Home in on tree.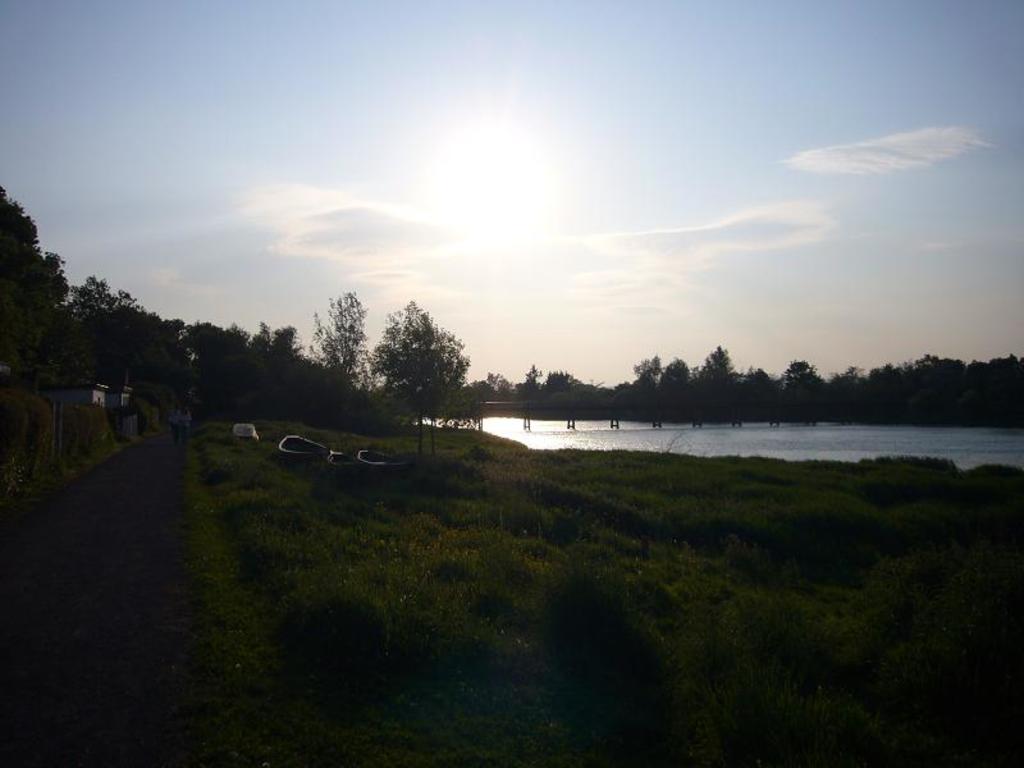
Homed in at (358, 297, 467, 443).
